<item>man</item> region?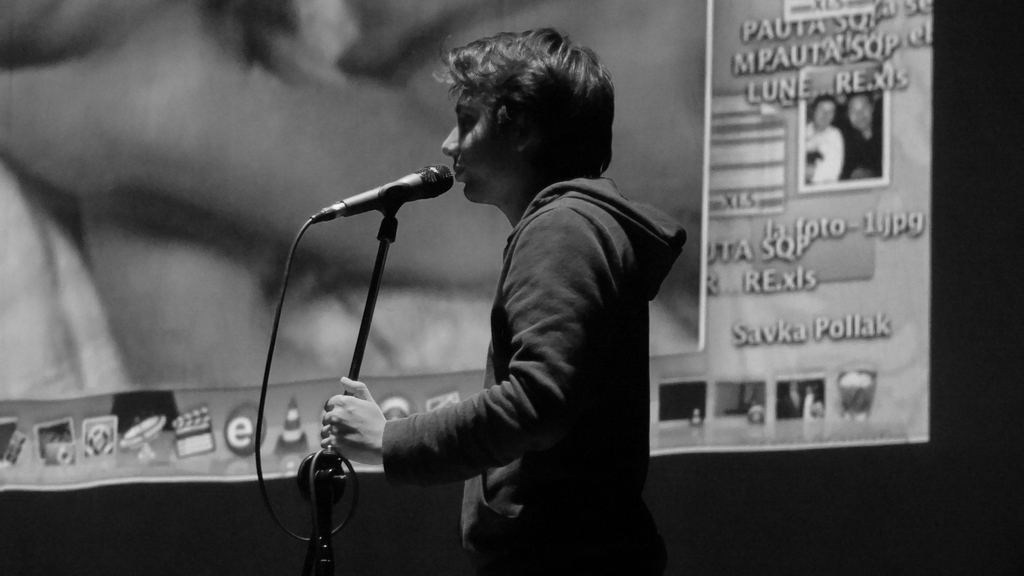
box=[362, 44, 697, 559]
